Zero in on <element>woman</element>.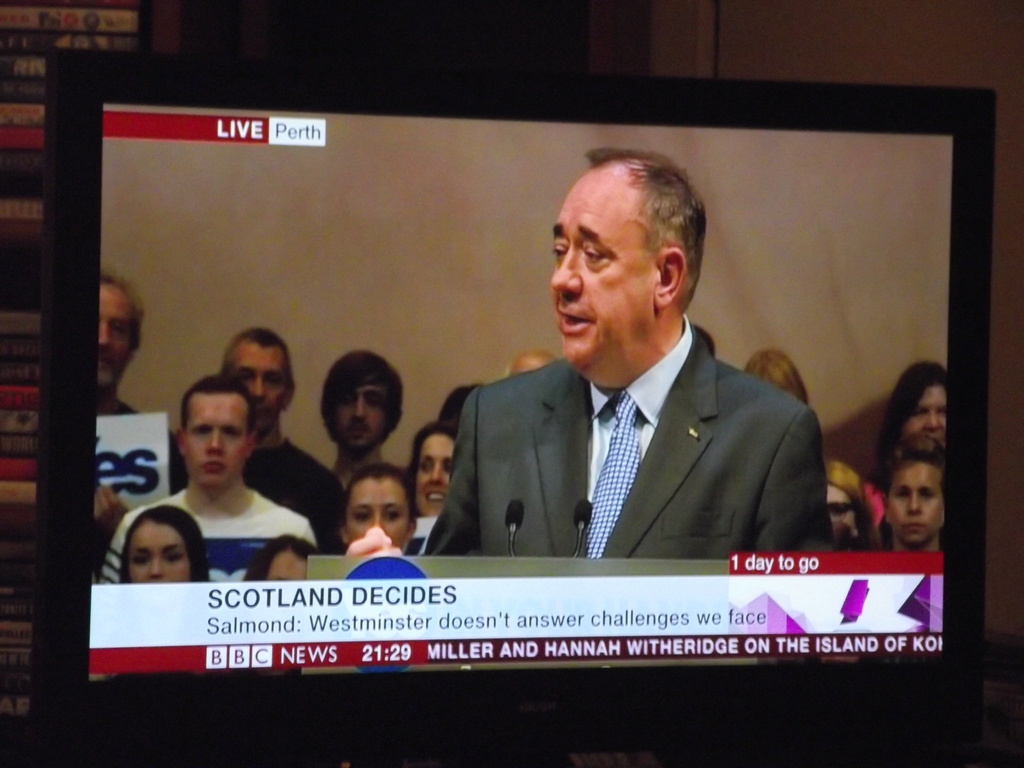
Zeroed in: region(879, 359, 954, 444).
